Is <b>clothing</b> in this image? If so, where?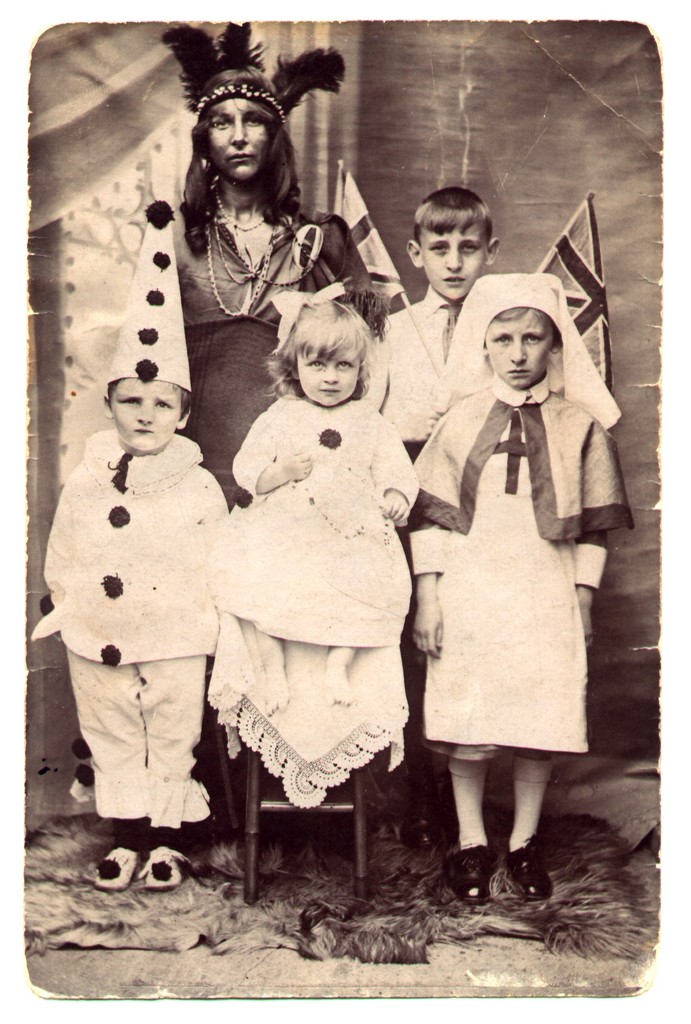
Yes, at [201,387,422,679].
